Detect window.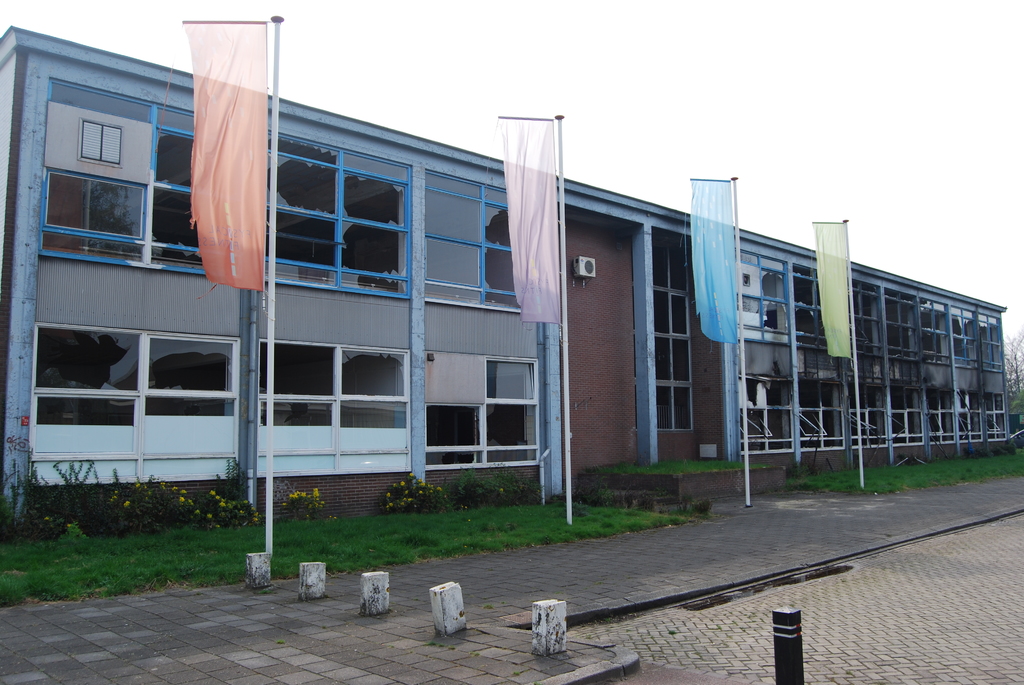
Detected at Rect(886, 288, 917, 358).
